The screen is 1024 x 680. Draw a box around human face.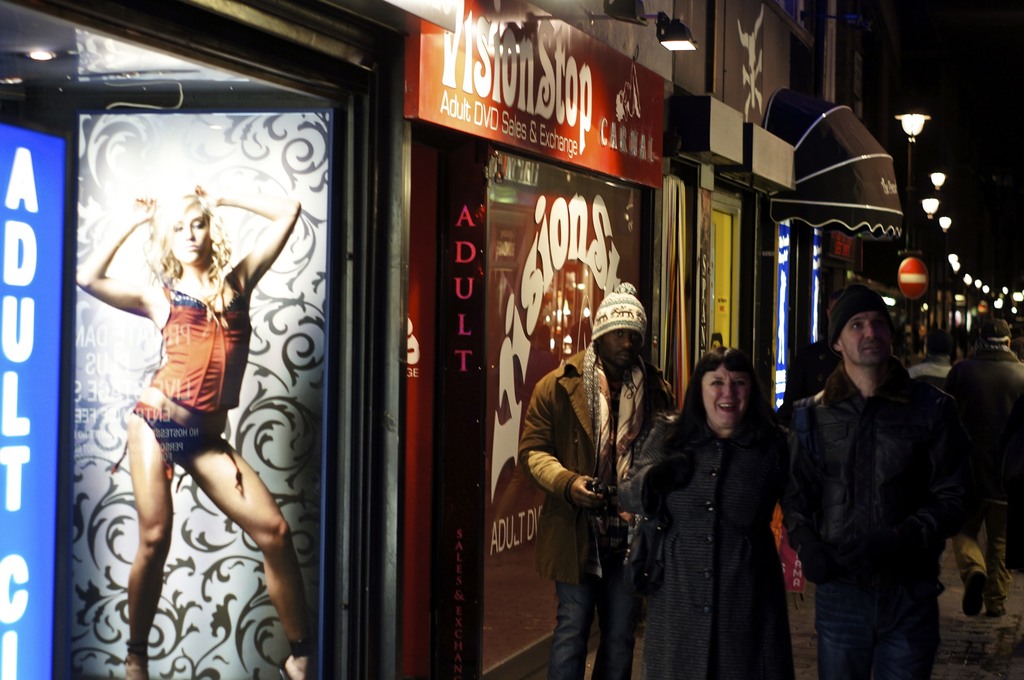
rect(172, 193, 211, 268).
